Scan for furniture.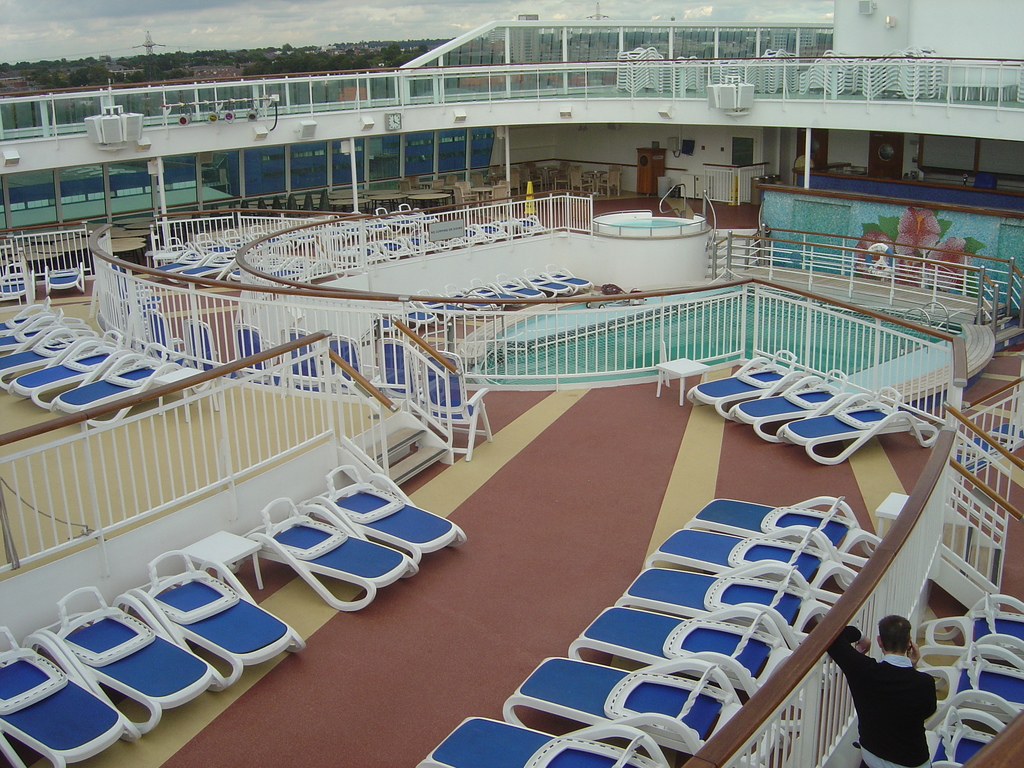
Scan result: (x1=725, y1=365, x2=851, y2=444).
